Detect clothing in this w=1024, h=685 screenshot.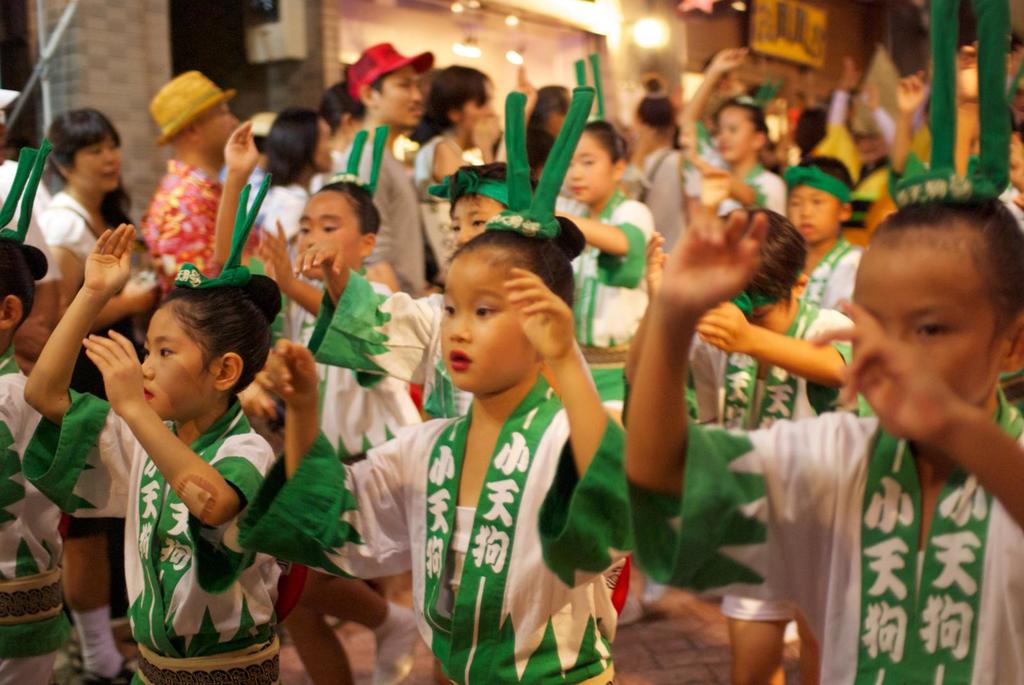
Detection: [137,156,266,287].
